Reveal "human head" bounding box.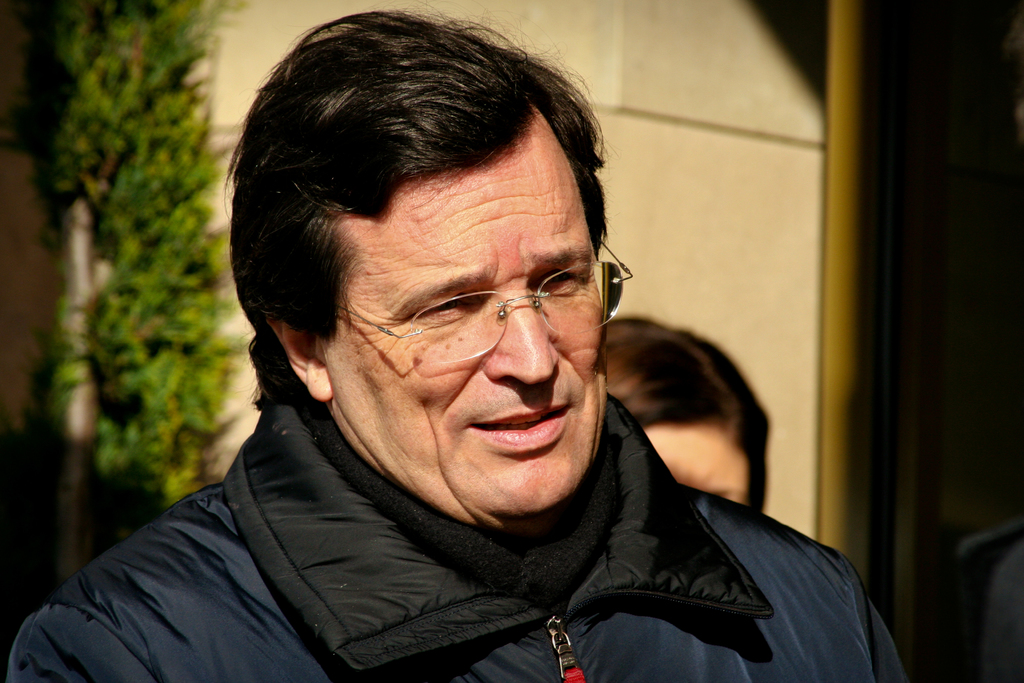
Revealed: [235,35,630,499].
